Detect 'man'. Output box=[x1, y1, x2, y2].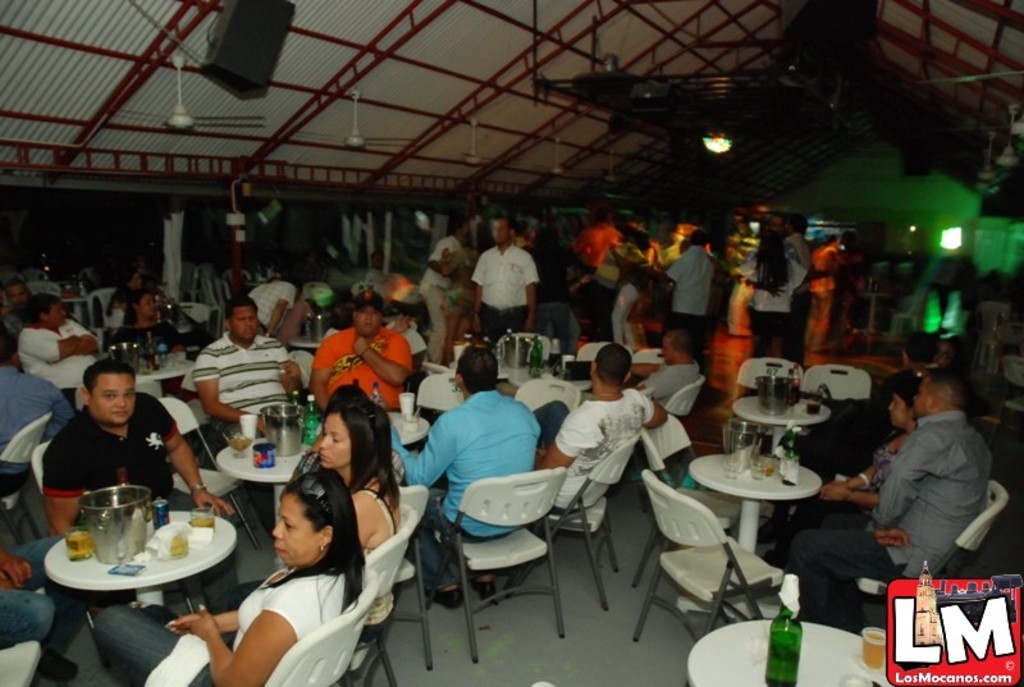
box=[417, 217, 474, 363].
